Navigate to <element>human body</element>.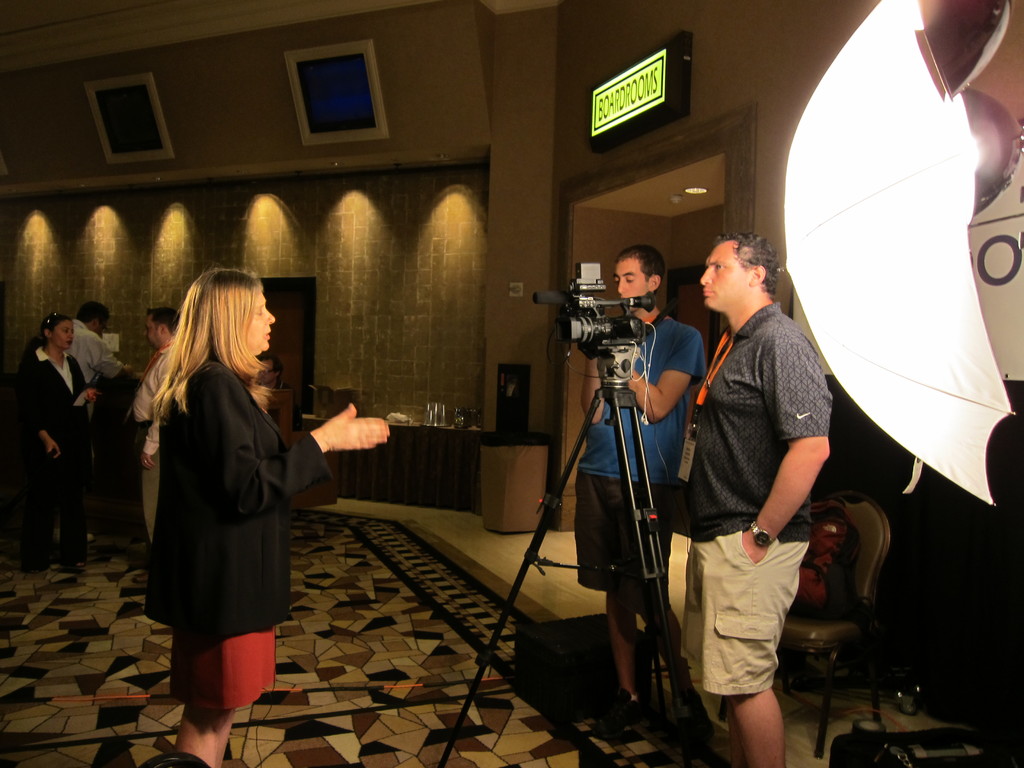
Navigation target: select_region(142, 359, 390, 767).
